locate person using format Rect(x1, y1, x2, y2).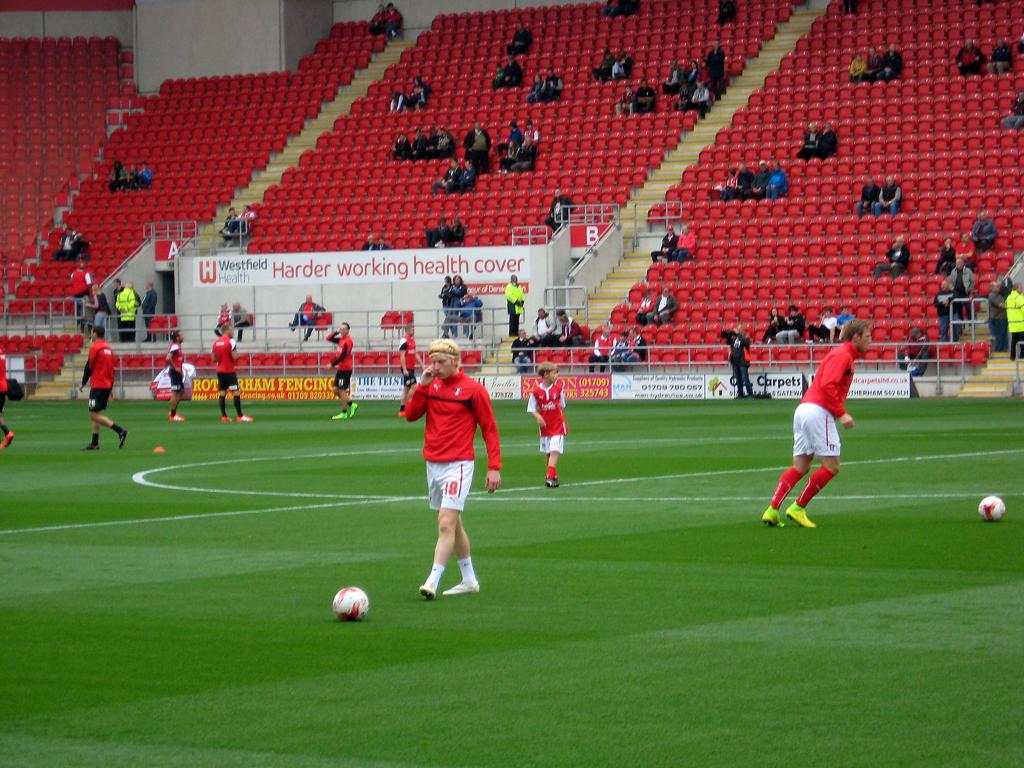
Rect(363, 235, 375, 245).
